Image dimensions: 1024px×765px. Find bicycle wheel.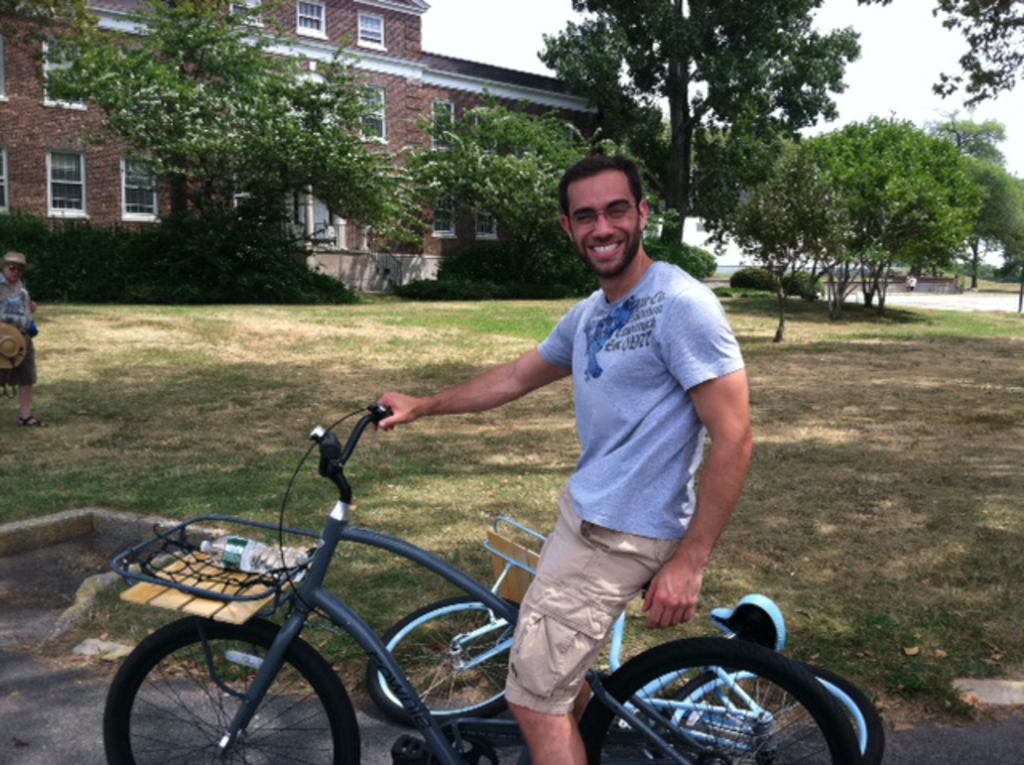
(left=581, top=637, right=858, bottom=763).
